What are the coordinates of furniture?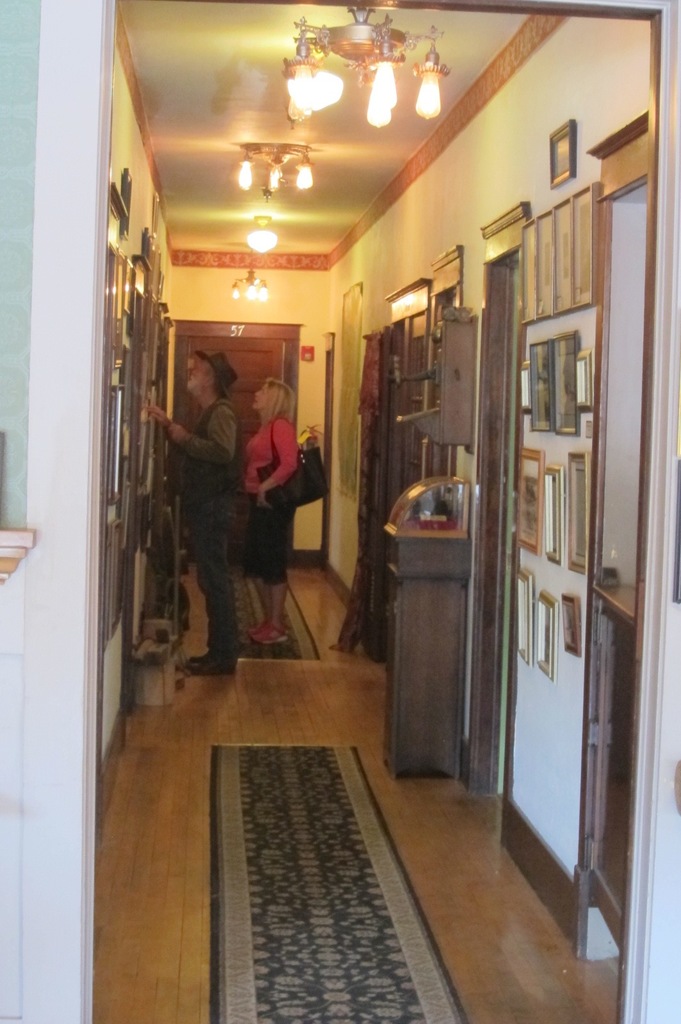
bbox(380, 476, 474, 781).
